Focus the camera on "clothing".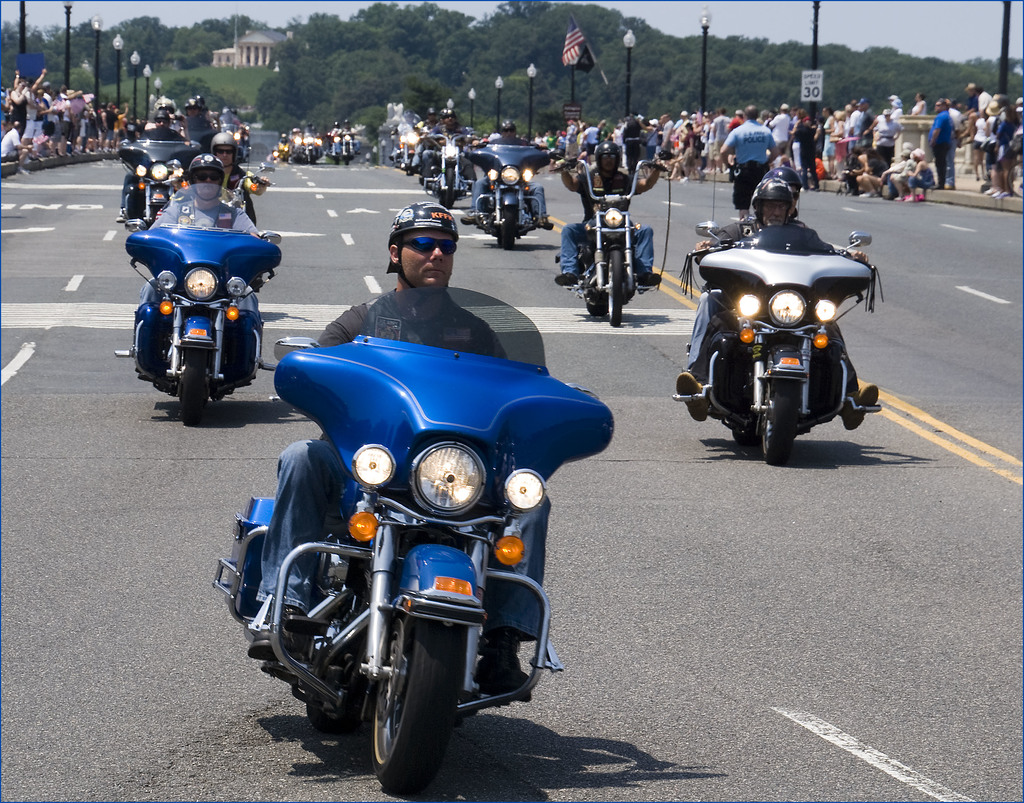
Focus region: <region>906, 162, 934, 186</region>.
